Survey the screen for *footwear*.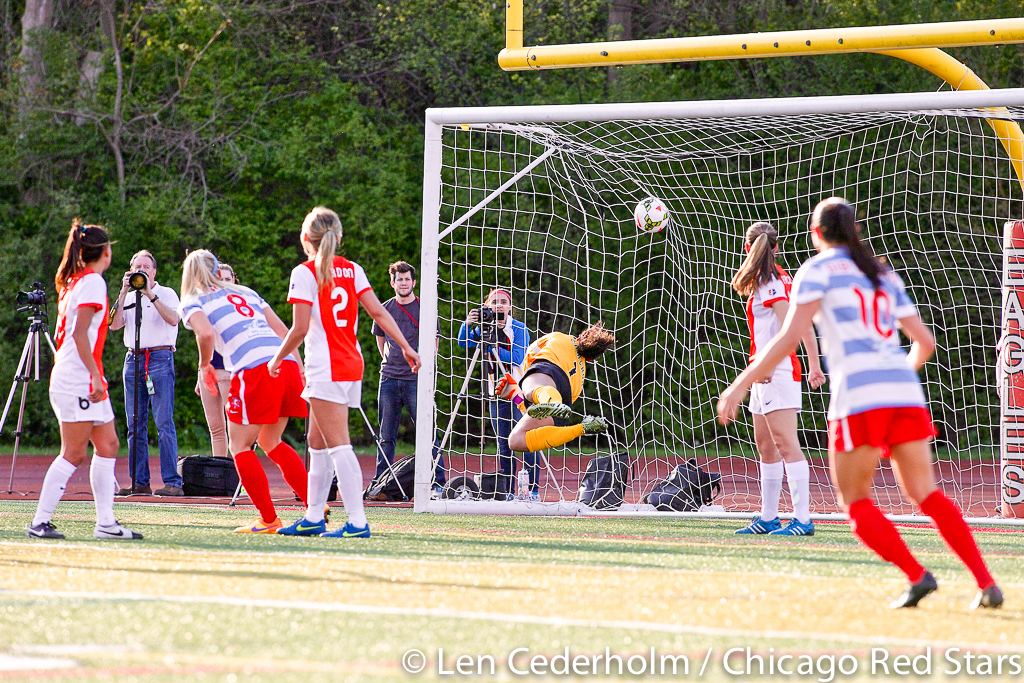
Survey found: select_region(116, 479, 140, 501).
